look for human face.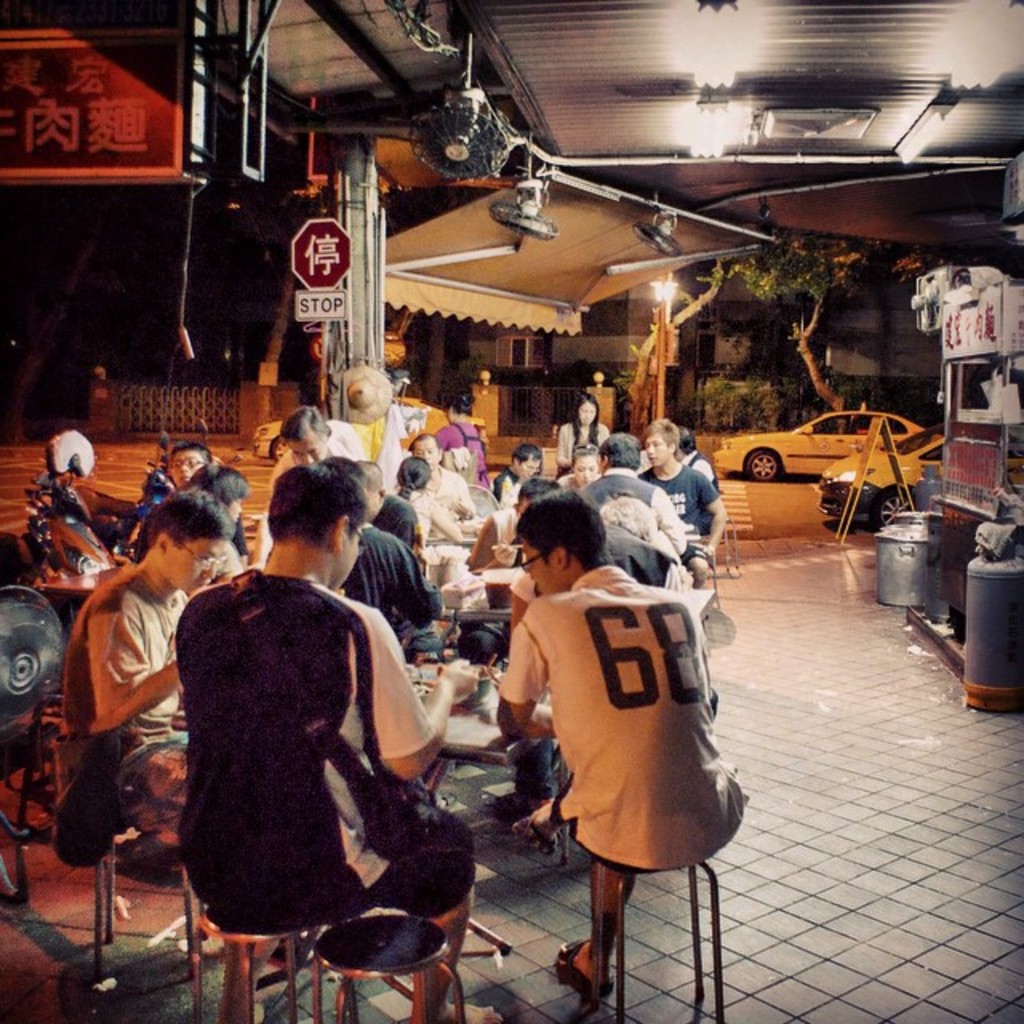
Found: [left=174, top=546, right=227, bottom=598].
